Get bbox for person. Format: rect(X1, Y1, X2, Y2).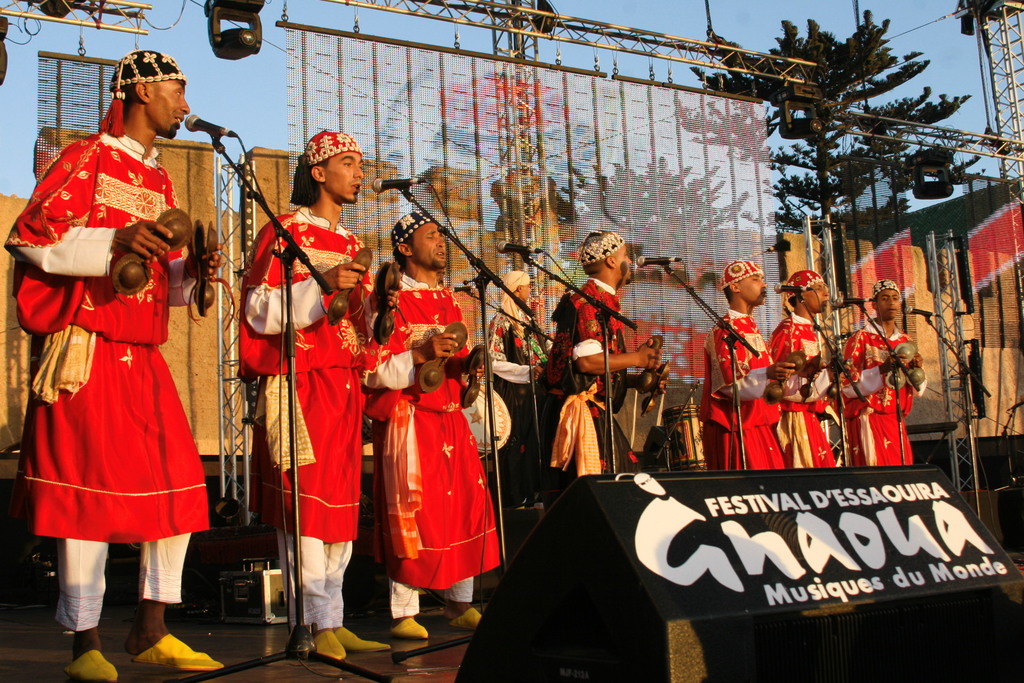
rect(764, 280, 861, 479).
